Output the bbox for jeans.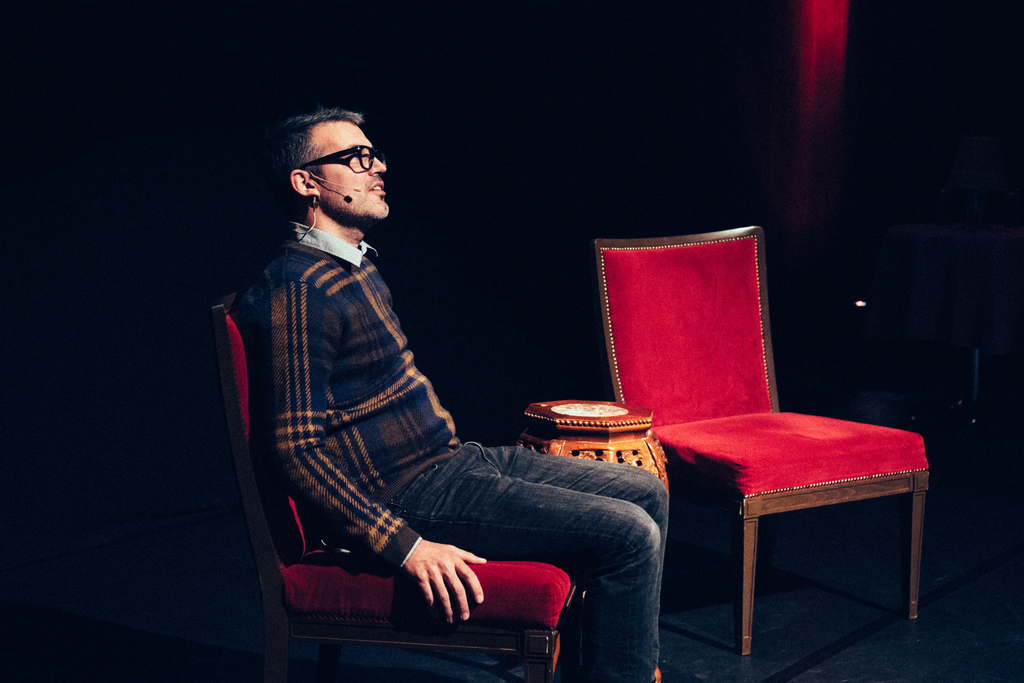
391,443,669,682.
